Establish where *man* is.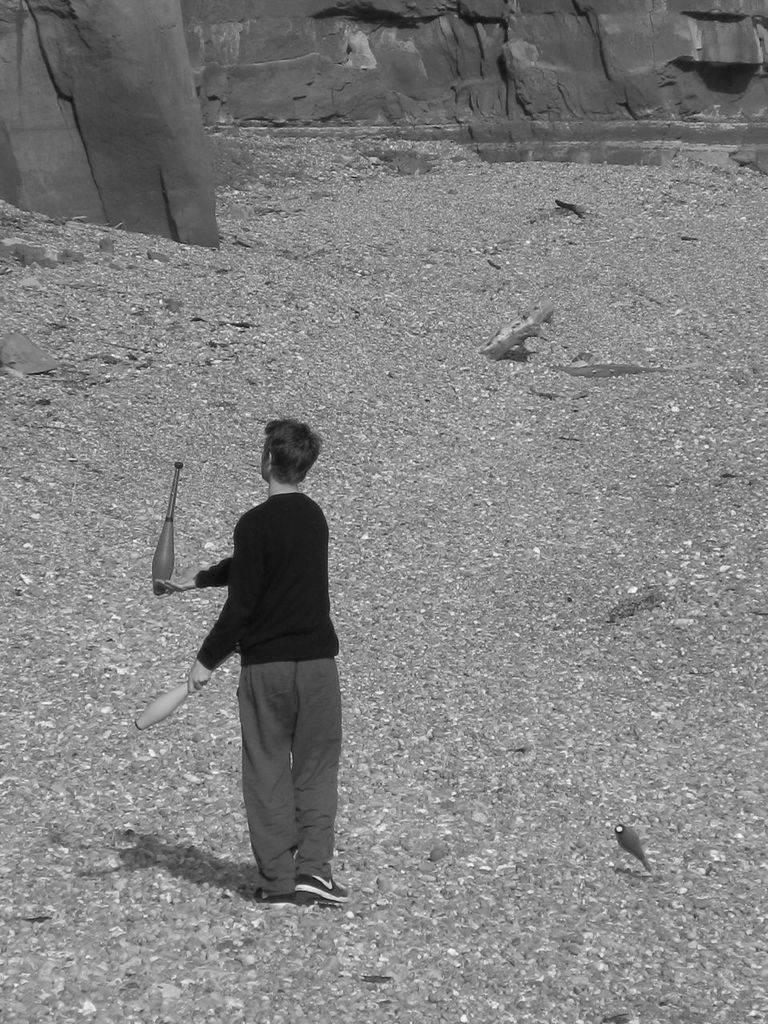
Established at [154, 409, 362, 907].
